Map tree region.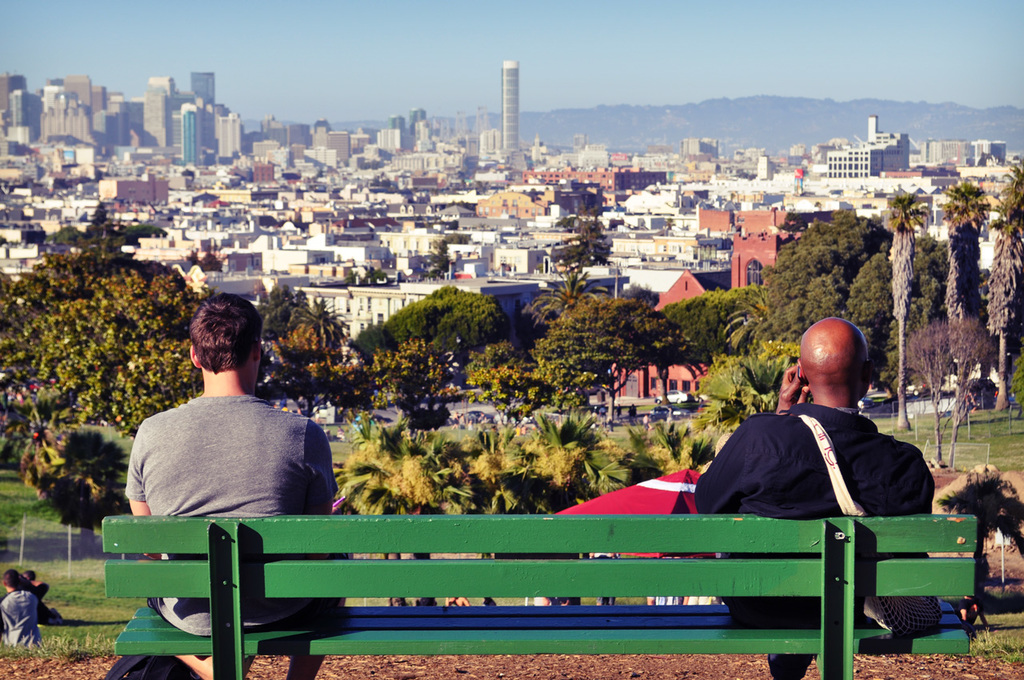
Mapped to [882, 186, 940, 440].
